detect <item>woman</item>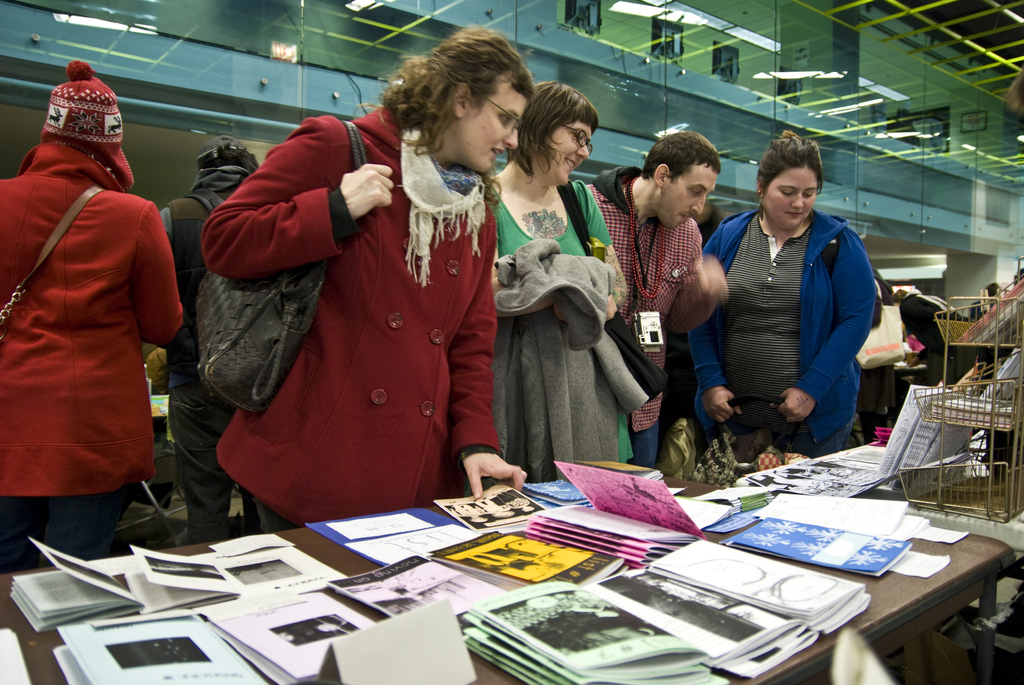
l=229, t=29, r=508, b=545
